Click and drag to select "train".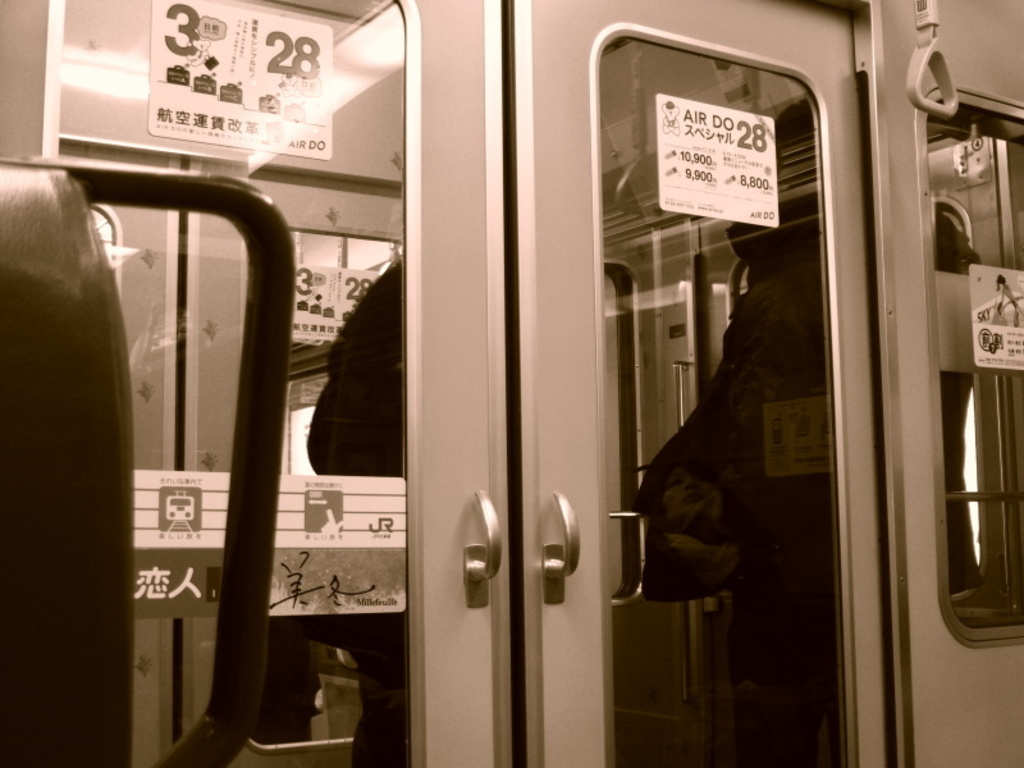
Selection: [1, 0, 1023, 765].
